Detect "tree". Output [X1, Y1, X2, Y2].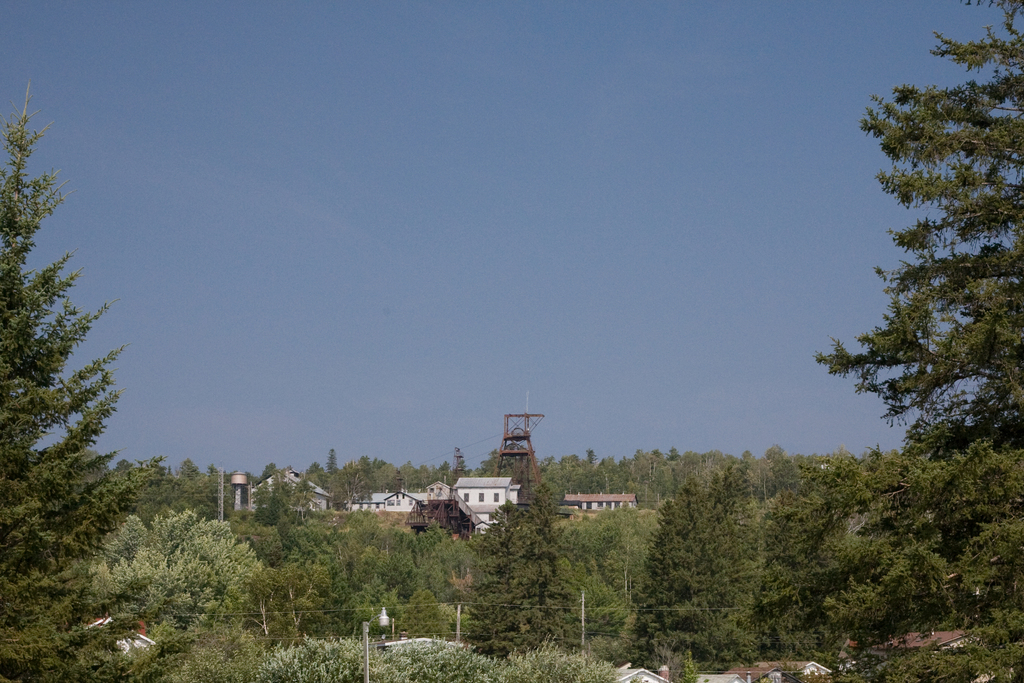
[0, 97, 180, 682].
